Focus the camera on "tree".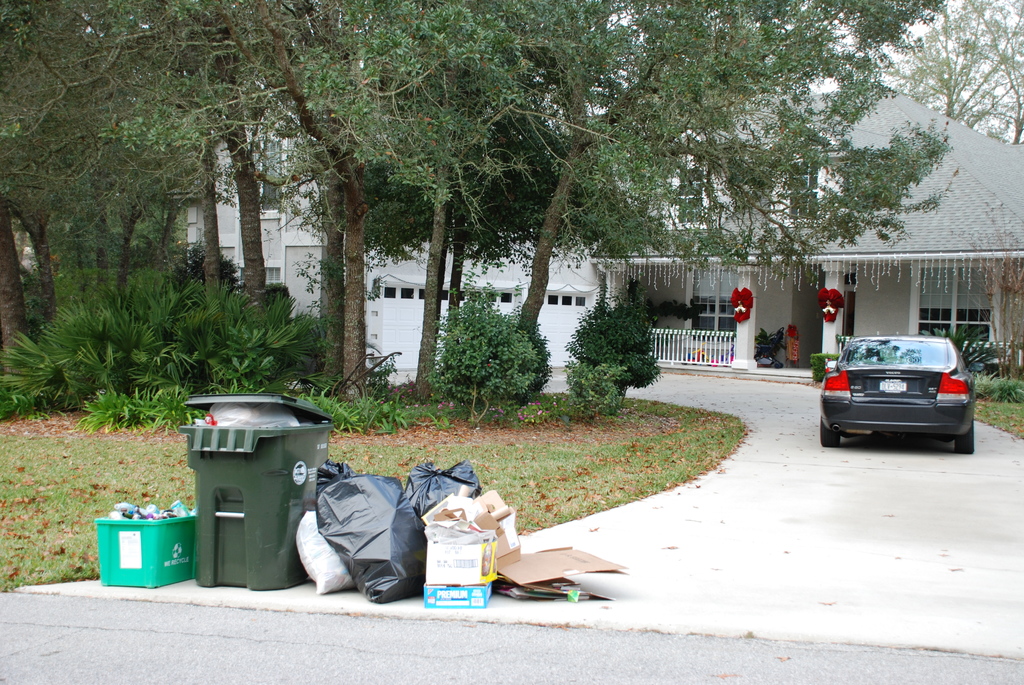
Focus region: {"left": 283, "top": 0, "right": 979, "bottom": 398}.
